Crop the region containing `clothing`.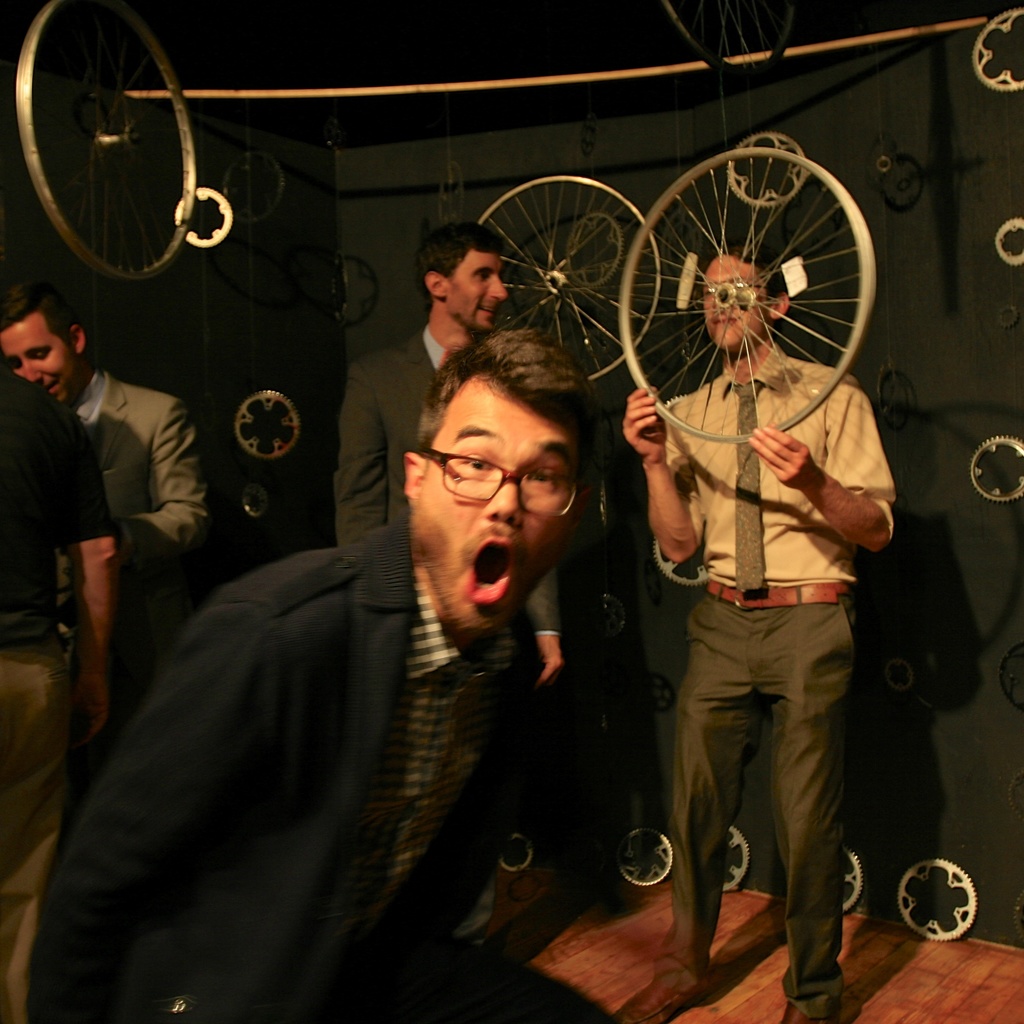
Crop region: region(656, 348, 883, 988).
